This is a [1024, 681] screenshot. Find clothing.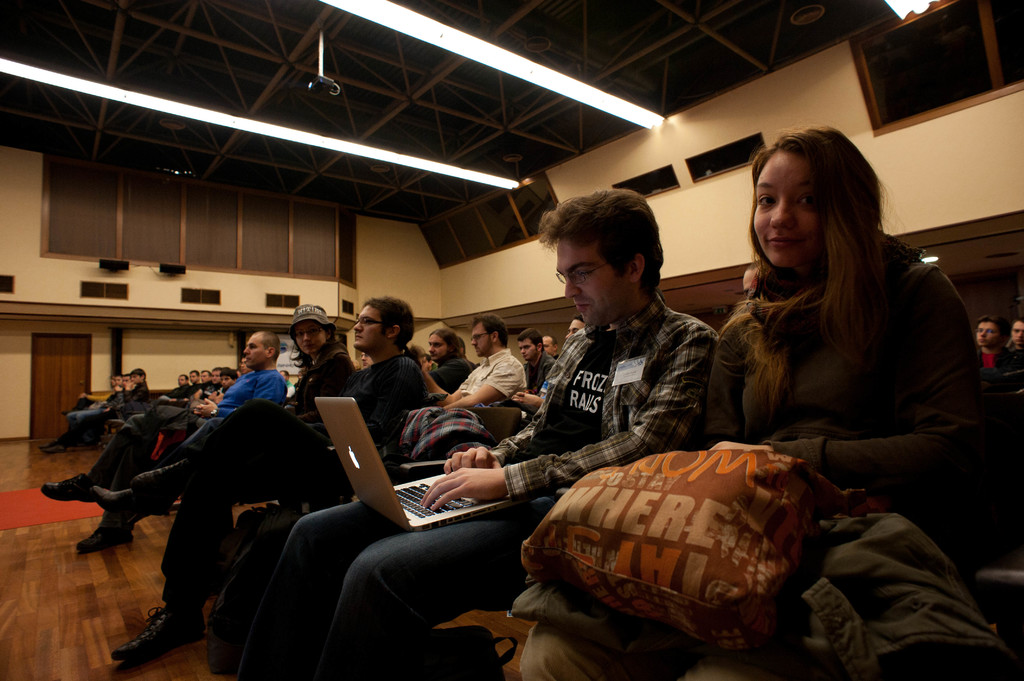
Bounding box: l=88, t=348, r=285, b=536.
